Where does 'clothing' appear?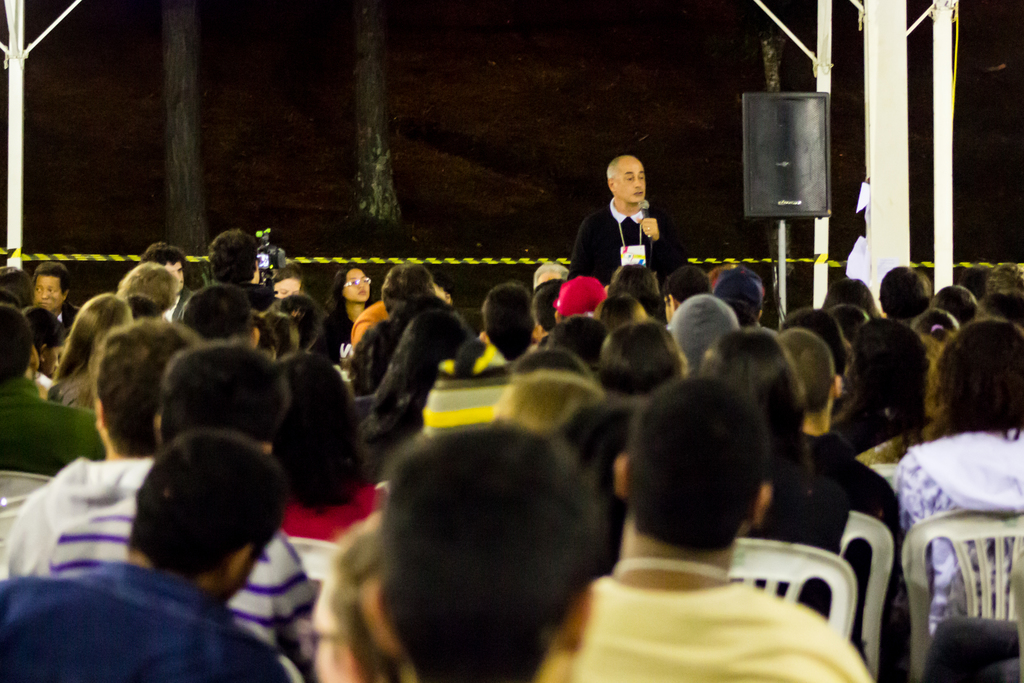
Appears at 6/449/158/580.
